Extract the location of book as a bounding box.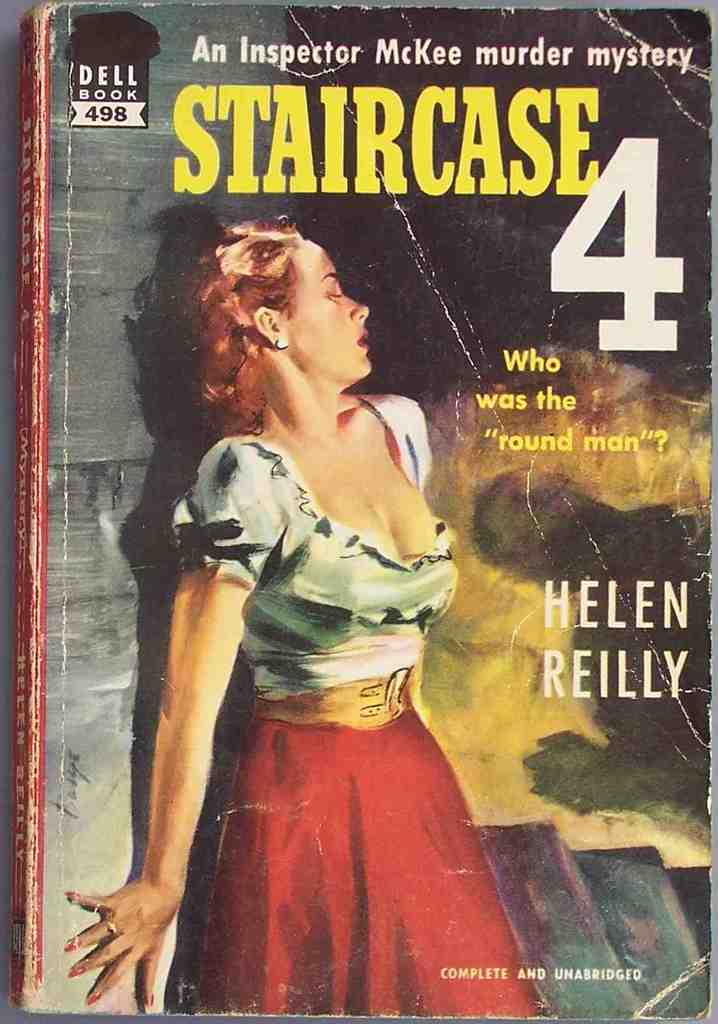
bbox(40, 0, 670, 1019).
